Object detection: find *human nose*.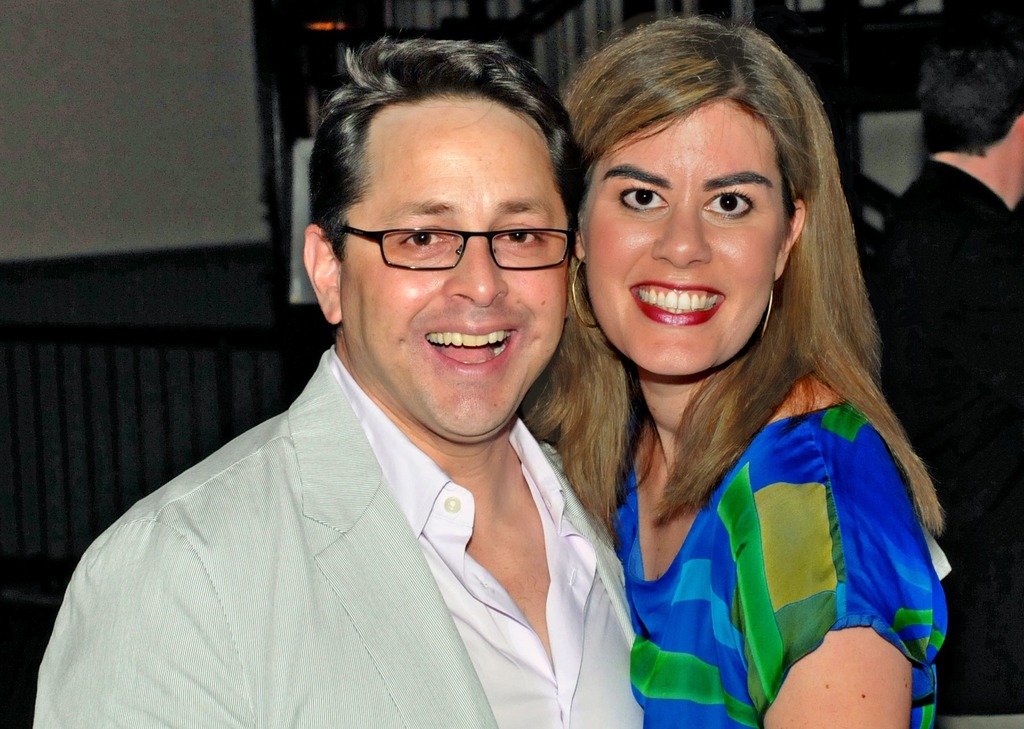
{"x1": 649, "y1": 201, "x2": 708, "y2": 264}.
